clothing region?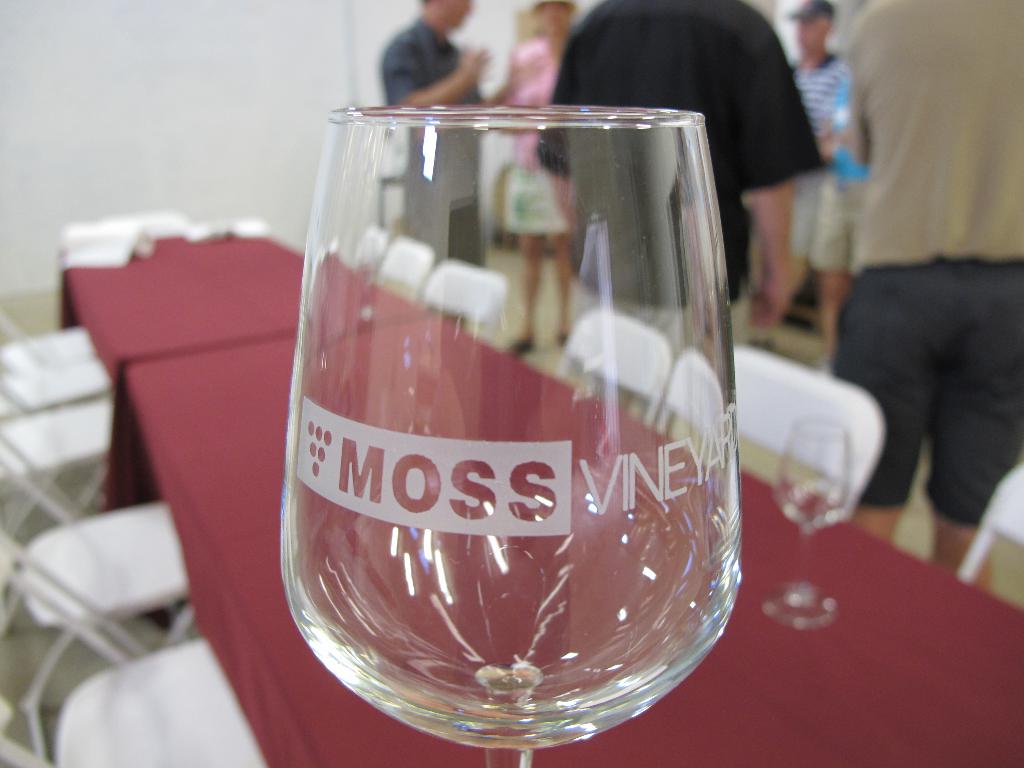
{"left": 376, "top": 16, "right": 483, "bottom": 107}
